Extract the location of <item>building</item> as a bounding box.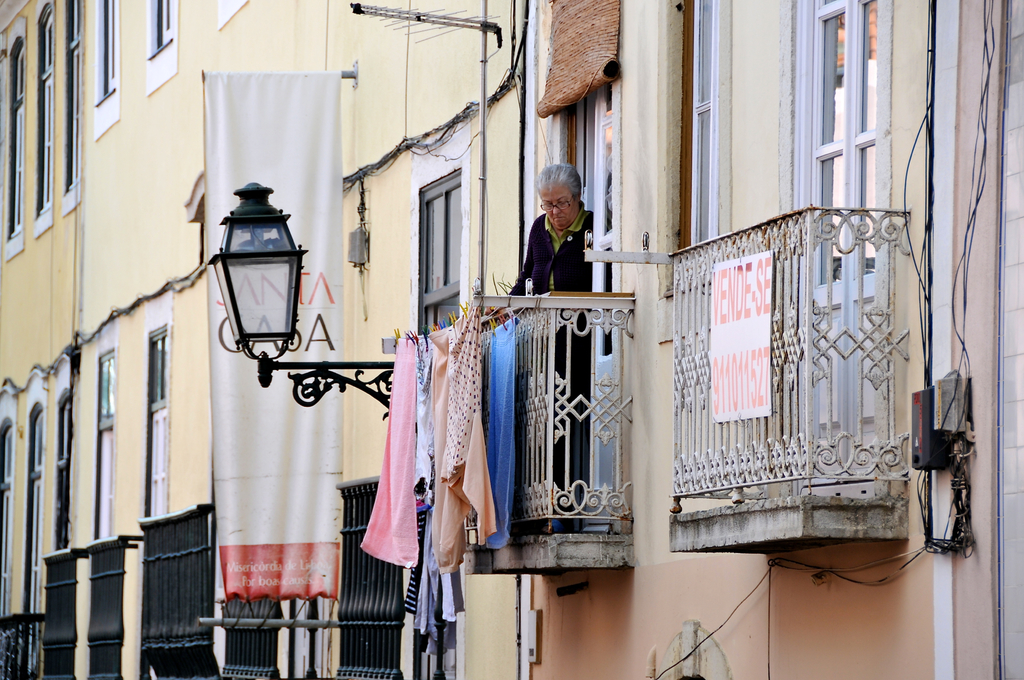
(0,0,1023,679).
